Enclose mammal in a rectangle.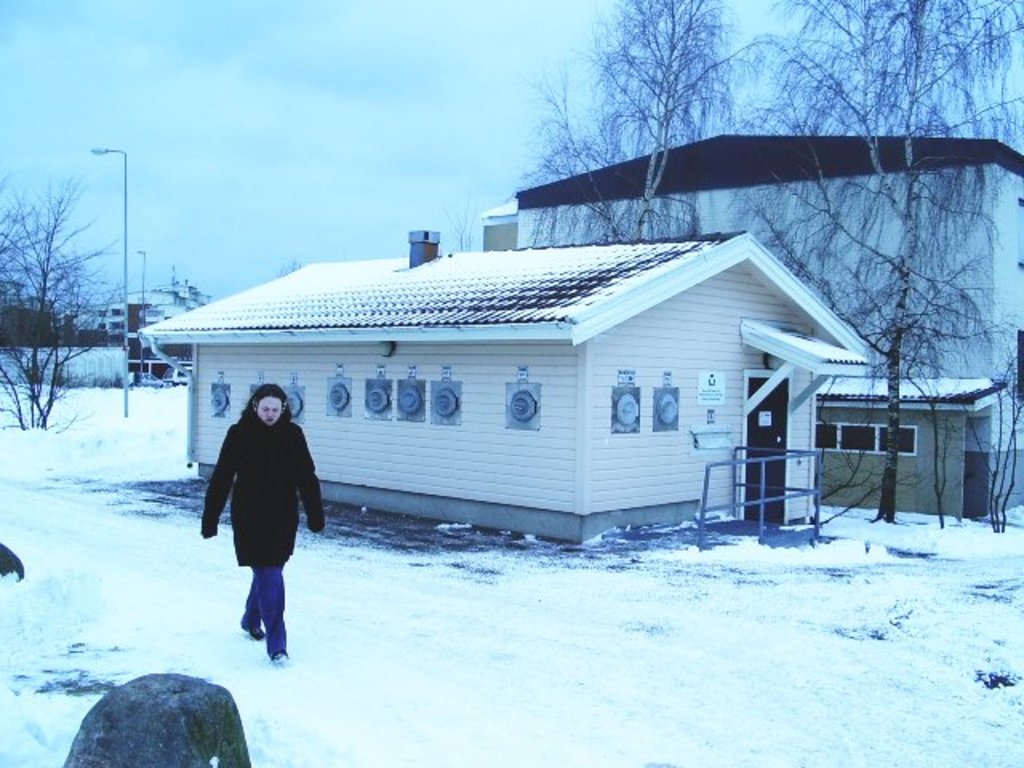
locate(58, 670, 250, 766).
